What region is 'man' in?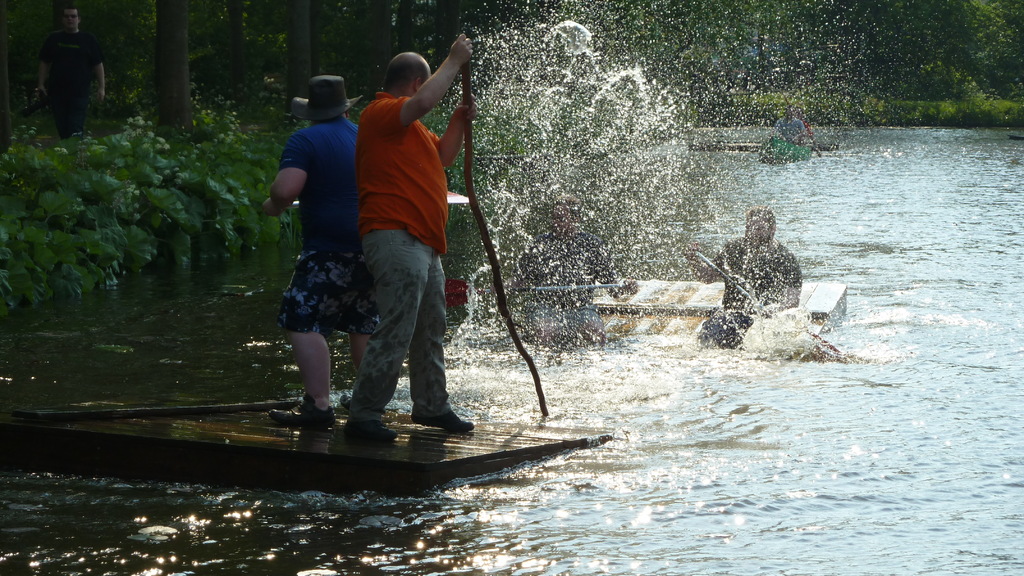
l=255, t=76, r=364, b=425.
